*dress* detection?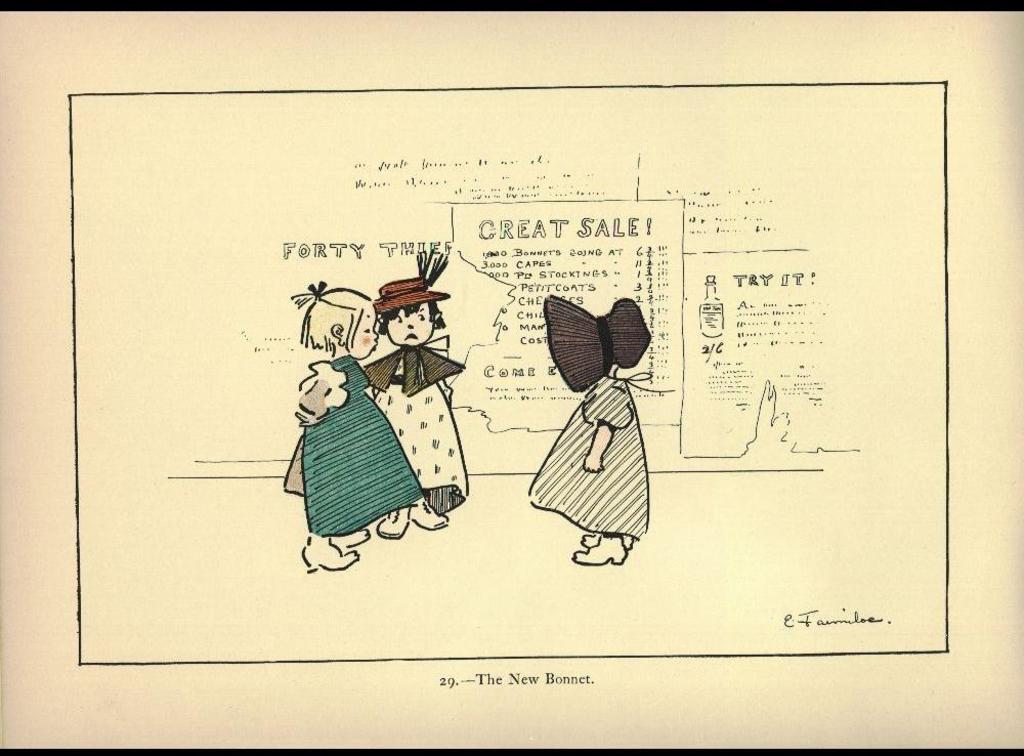
(524, 374, 651, 539)
